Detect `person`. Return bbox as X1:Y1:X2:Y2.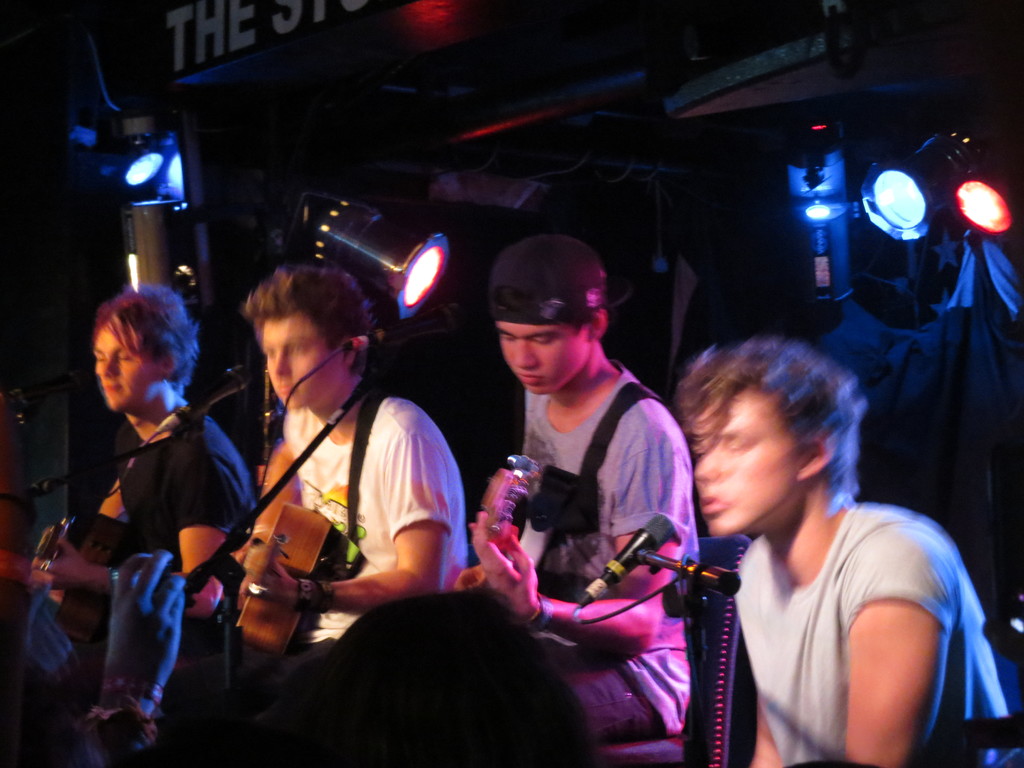
467:236:691:742.
